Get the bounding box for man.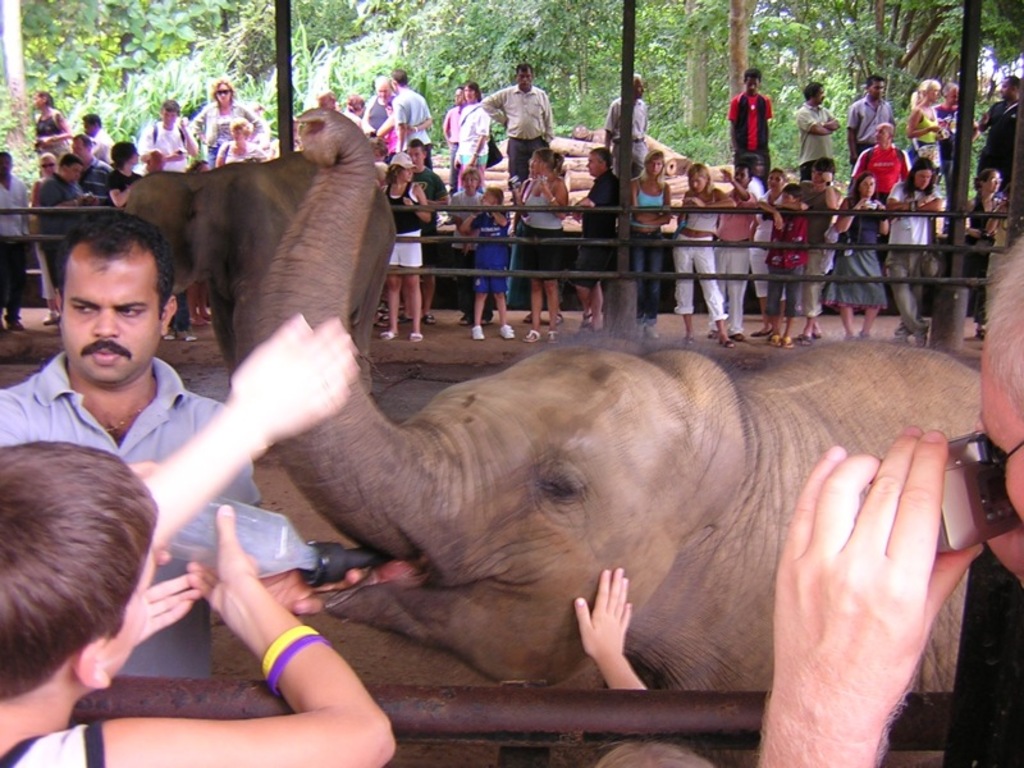
[593,76,645,211].
